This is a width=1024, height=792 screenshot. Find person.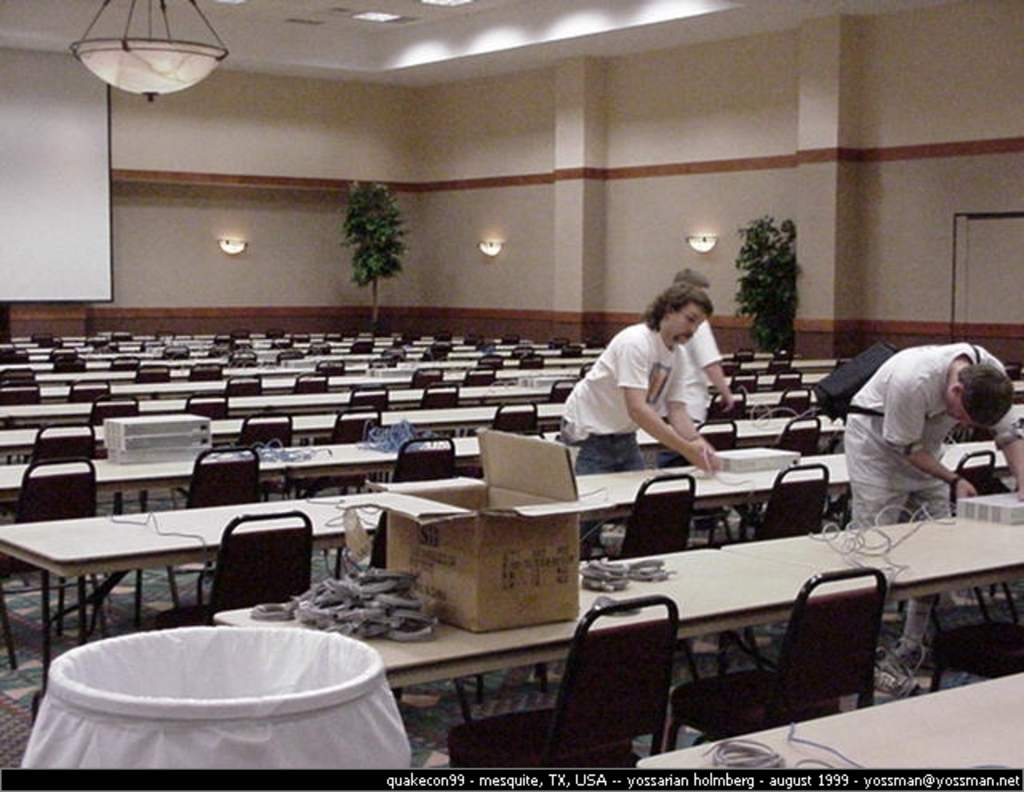
Bounding box: <region>840, 346, 1022, 525</region>.
